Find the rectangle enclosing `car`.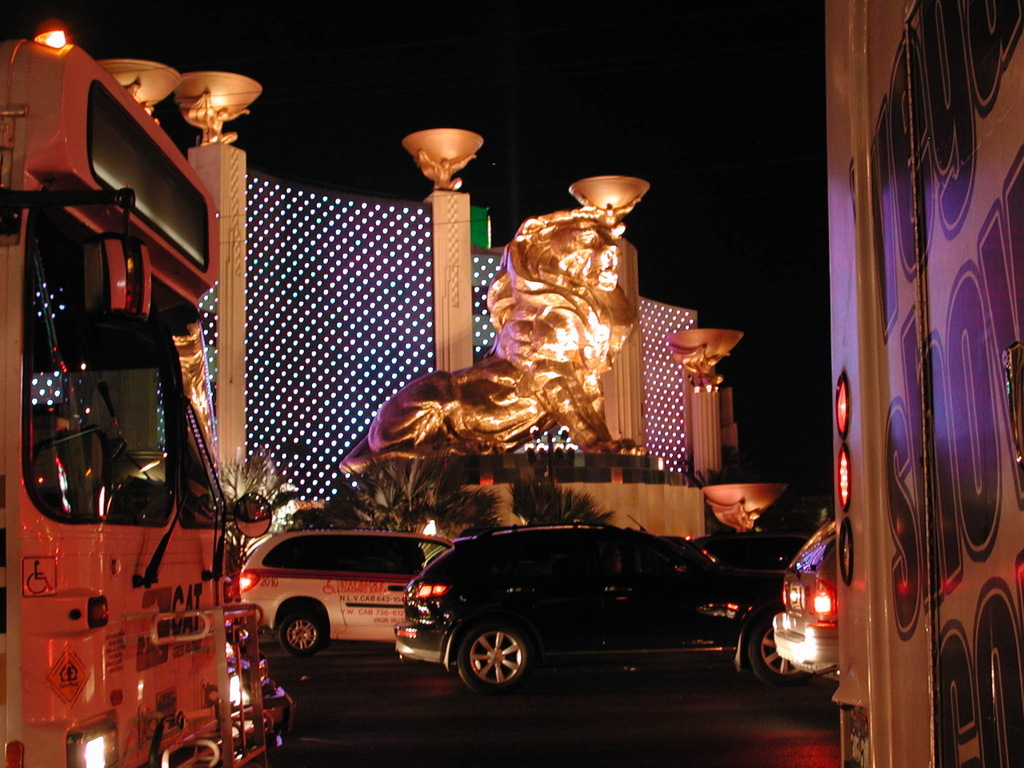
[239,526,455,655].
